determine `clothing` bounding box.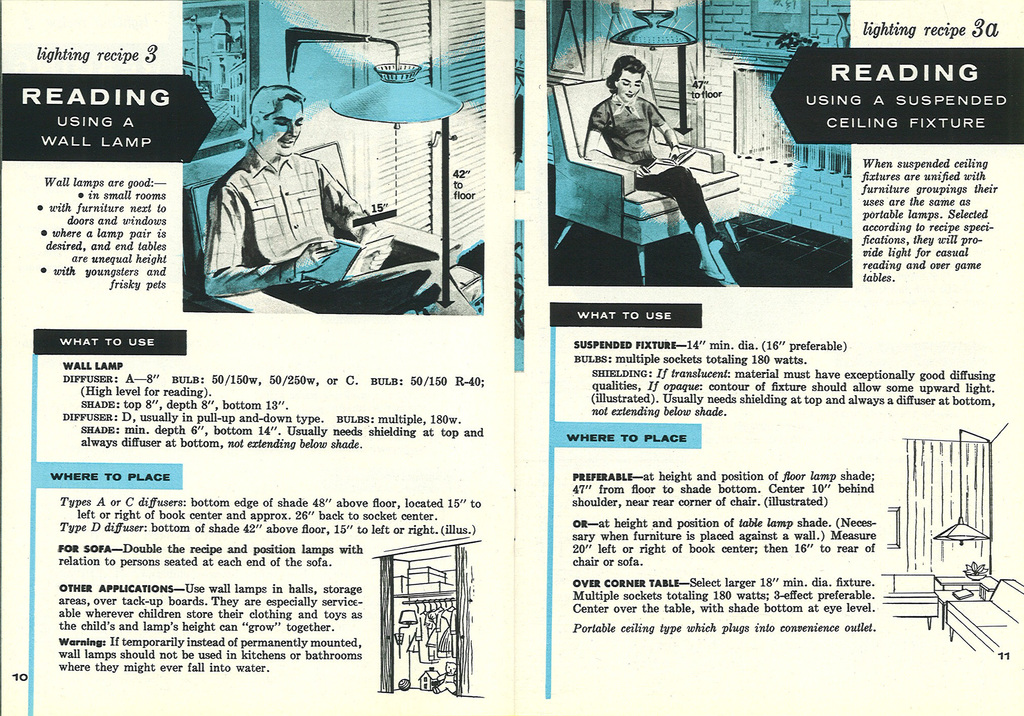
Determined: [588,94,726,245].
